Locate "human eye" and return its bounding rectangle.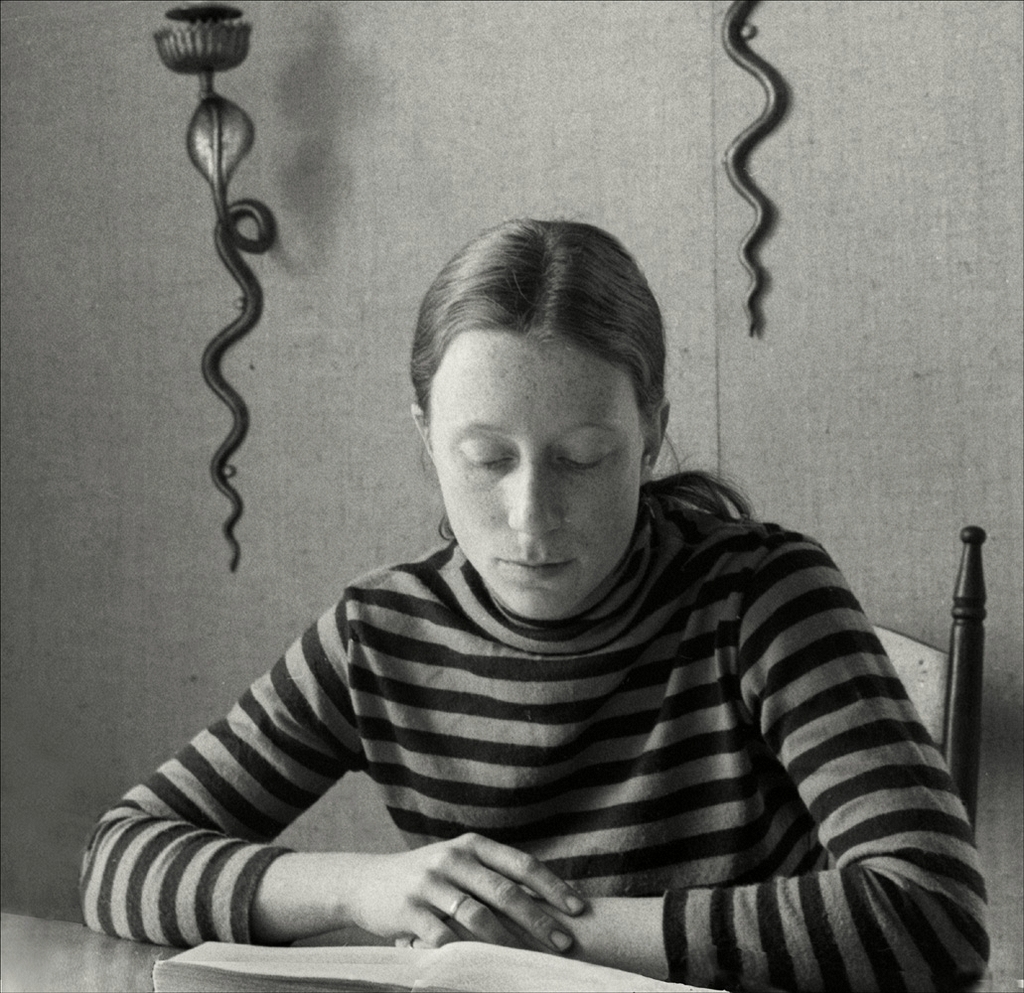
x1=554, y1=441, x2=617, y2=475.
